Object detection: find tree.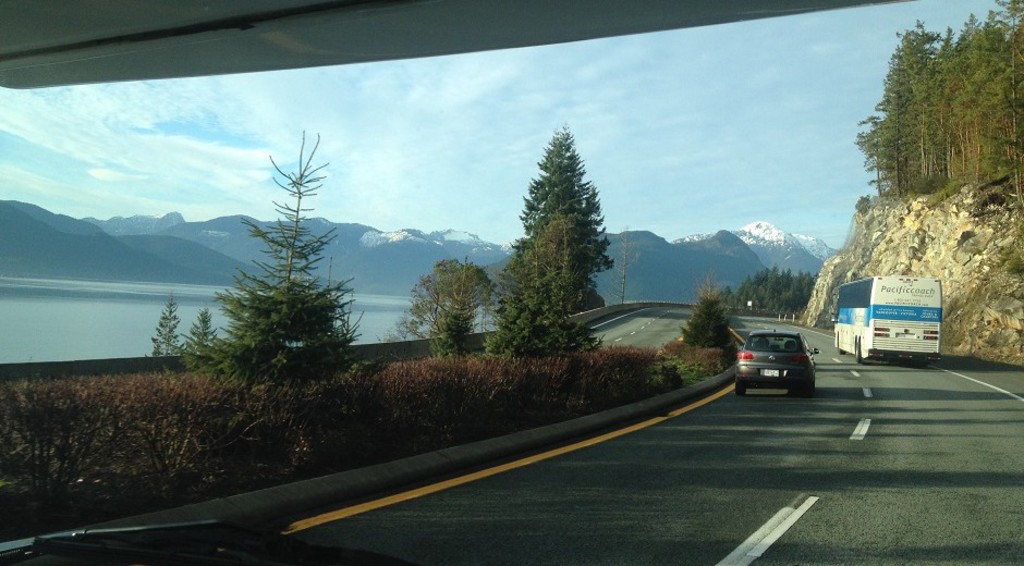
crop(727, 266, 819, 315).
